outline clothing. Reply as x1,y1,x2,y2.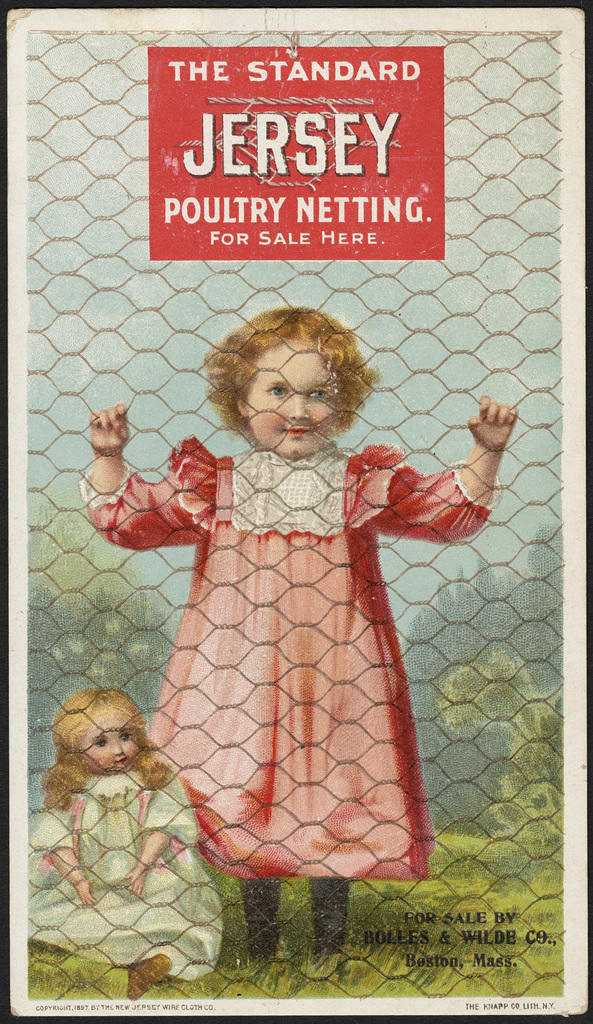
78,423,490,885.
